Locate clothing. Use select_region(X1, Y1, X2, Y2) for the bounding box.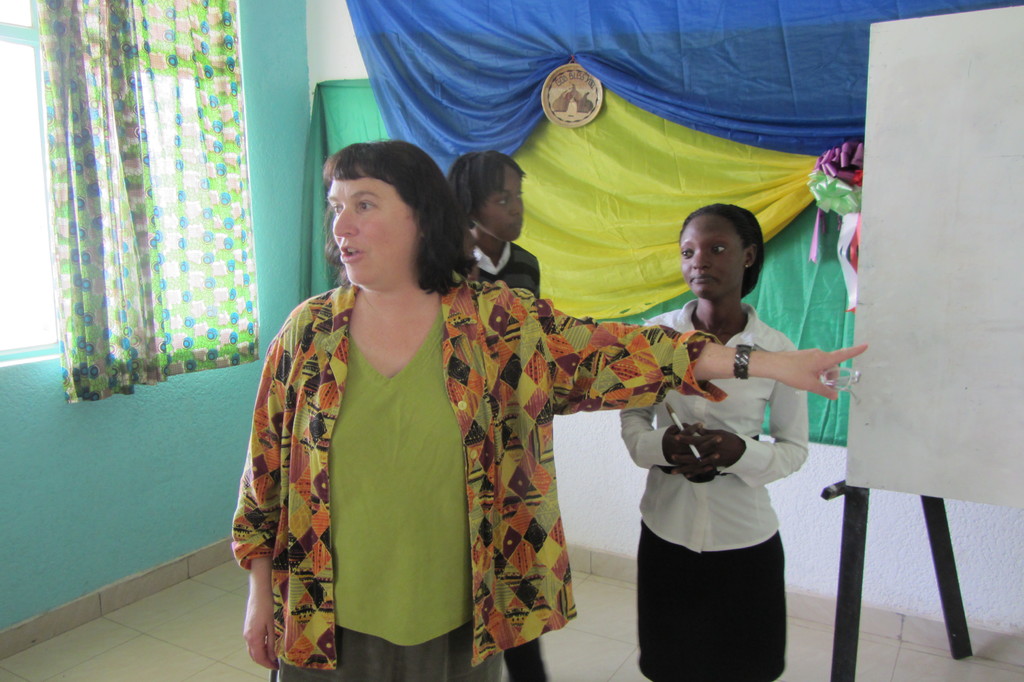
select_region(467, 236, 539, 299).
